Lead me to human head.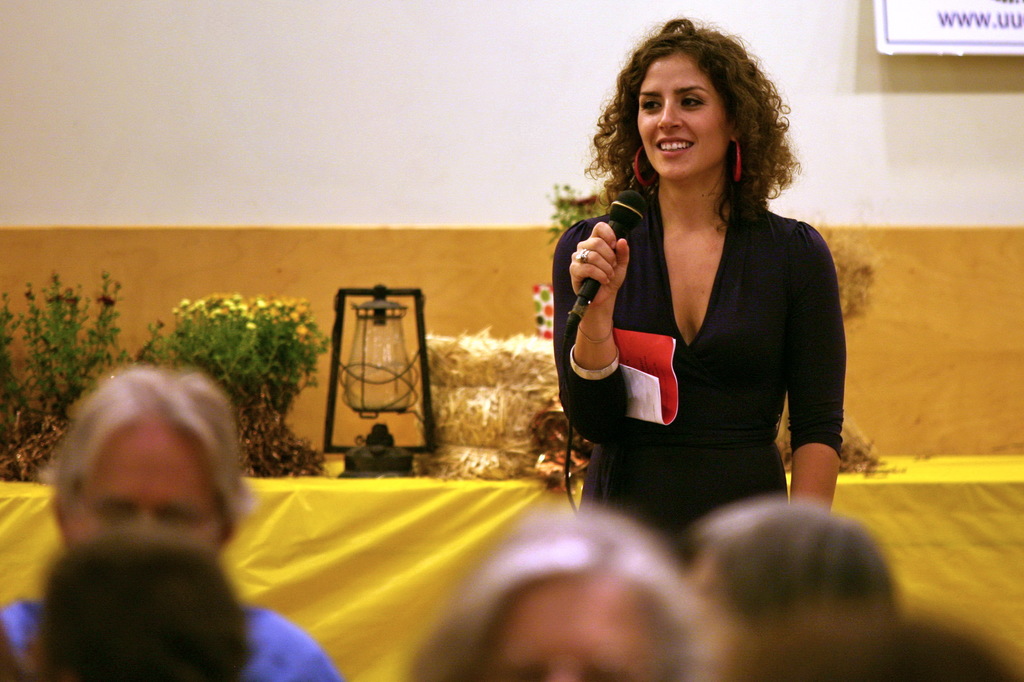
Lead to (left=724, top=619, right=1023, bottom=681).
